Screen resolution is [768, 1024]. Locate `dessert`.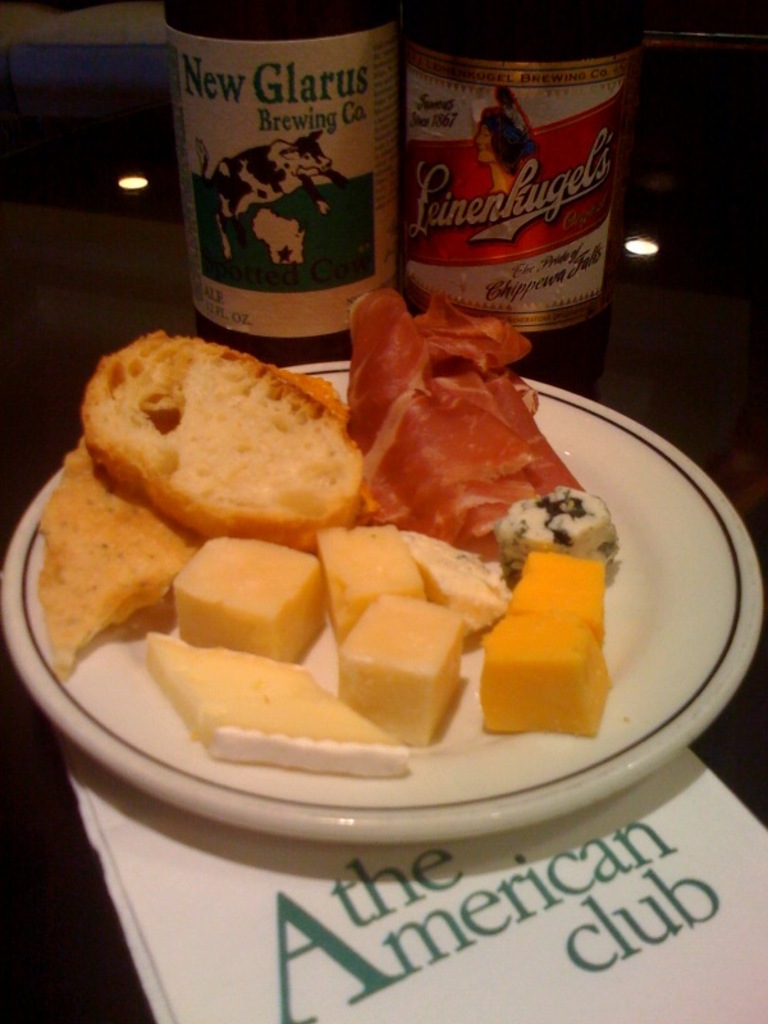
311,562,492,750.
